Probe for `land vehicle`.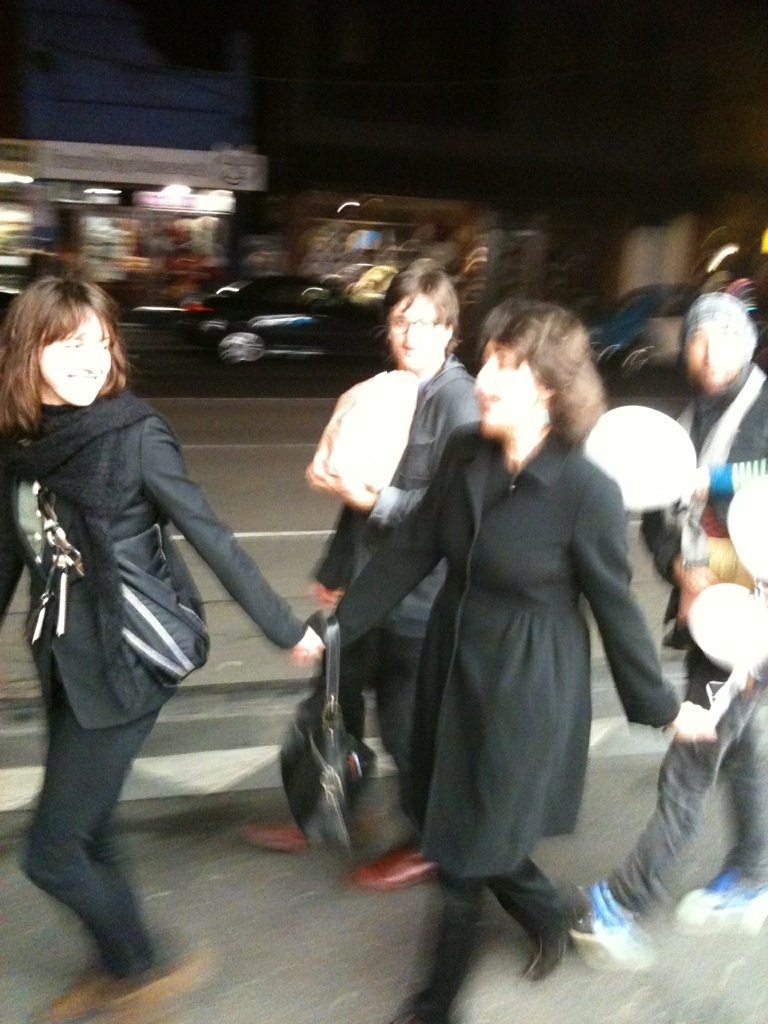
Probe result: {"x1": 587, "y1": 285, "x2": 693, "y2": 381}.
